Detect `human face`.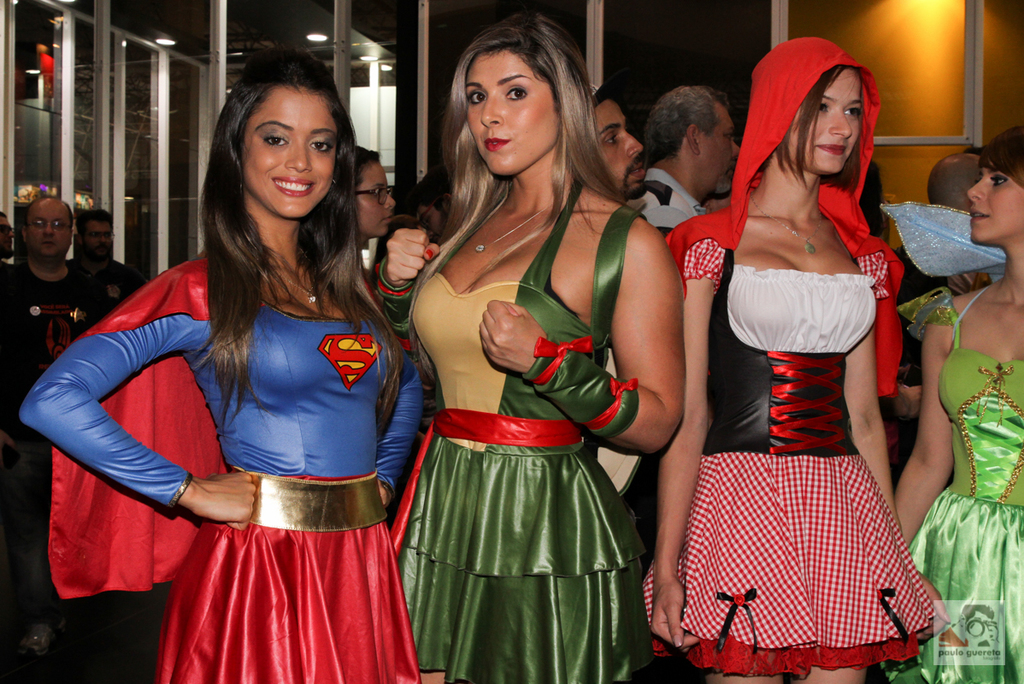
Detected at (left=29, top=193, right=76, bottom=254).
